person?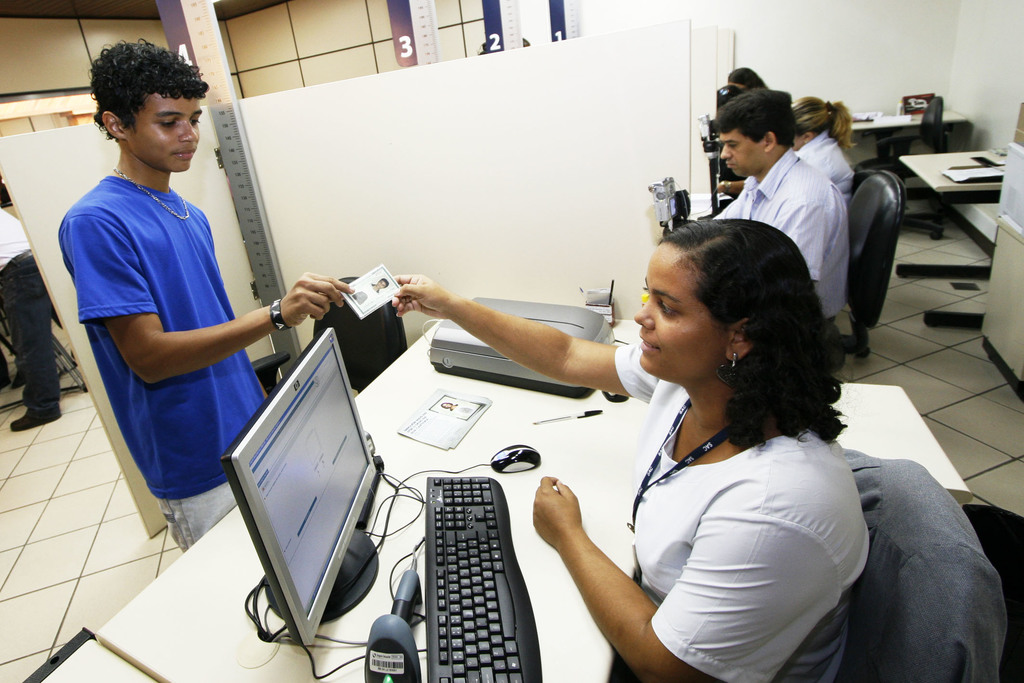
698:87:855:375
